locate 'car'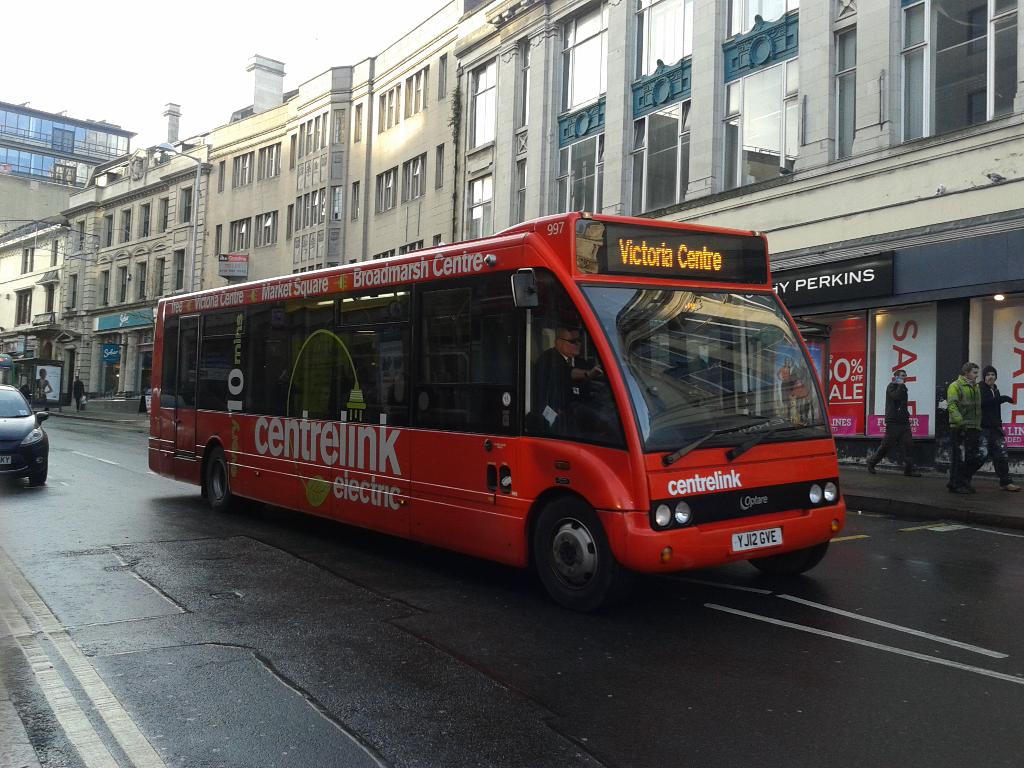
{"left": 0, "top": 380, "right": 50, "bottom": 487}
